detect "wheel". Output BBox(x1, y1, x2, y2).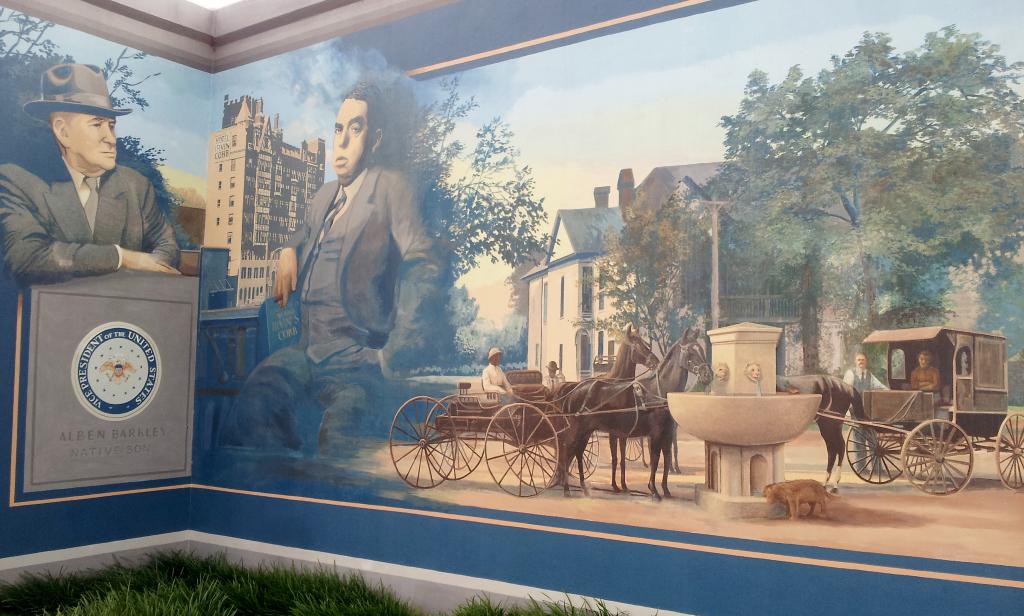
BBox(995, 403, 1023, 499).
